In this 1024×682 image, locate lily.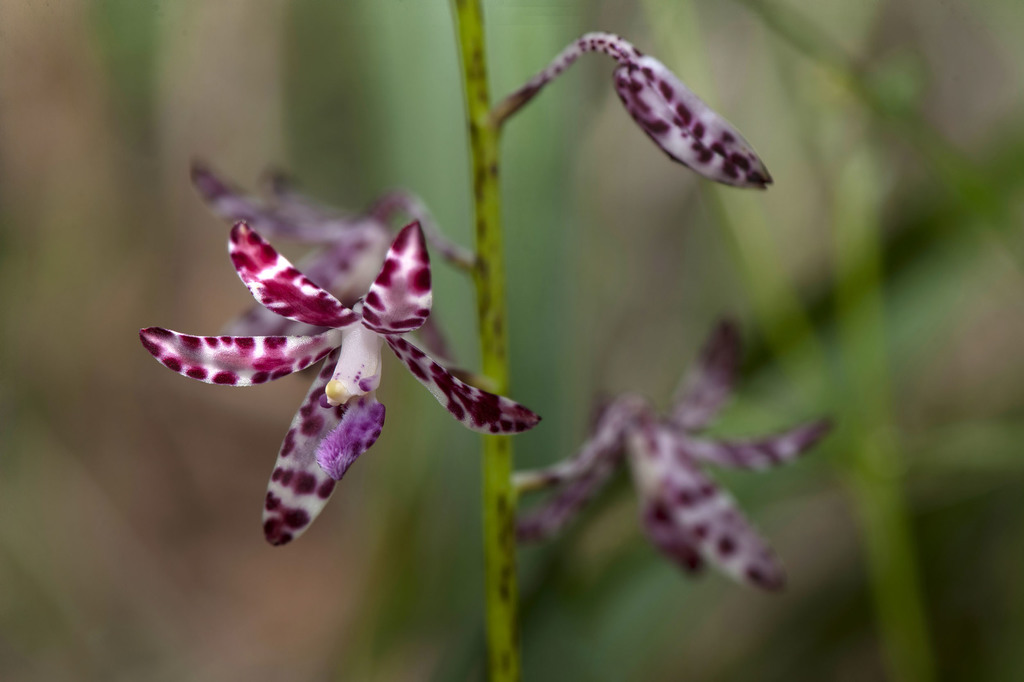
Bounding box: BBox(140, 221, 536, 541).
